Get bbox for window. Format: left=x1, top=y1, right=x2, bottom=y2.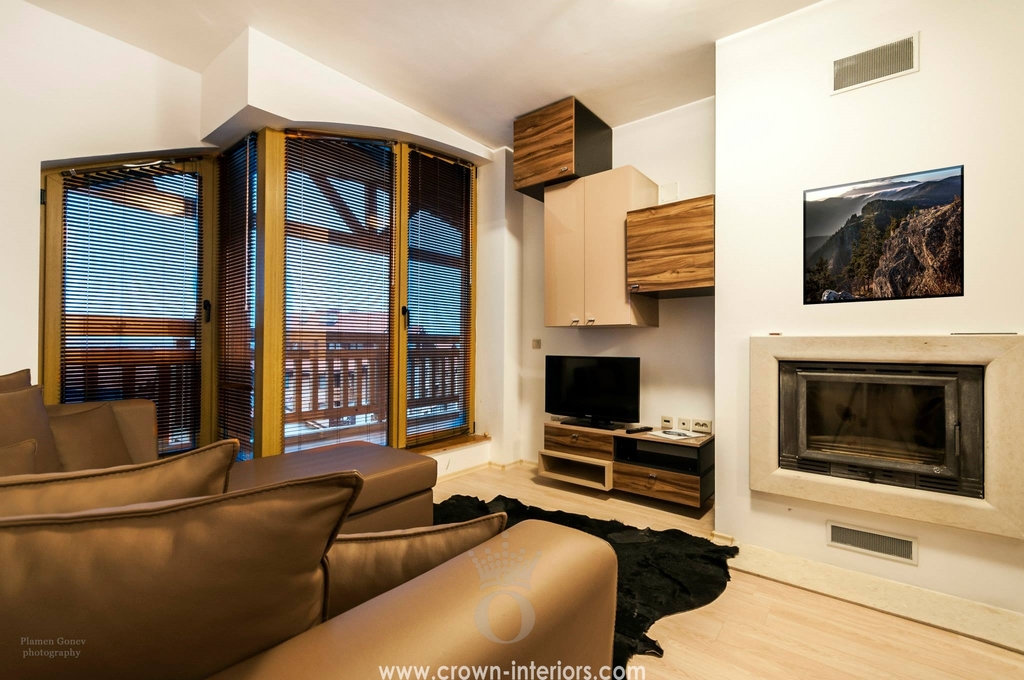
left=43, top=126, right=480, bottom=432.
